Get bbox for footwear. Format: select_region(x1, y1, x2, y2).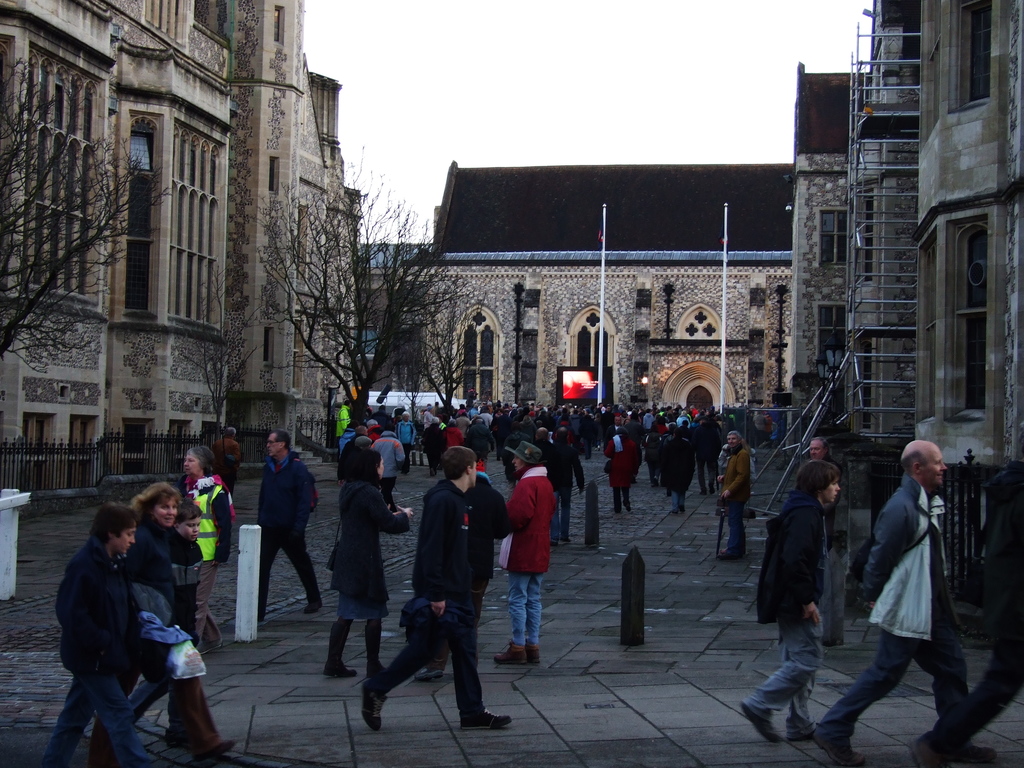
select_region(810, 736, 867, 767).
